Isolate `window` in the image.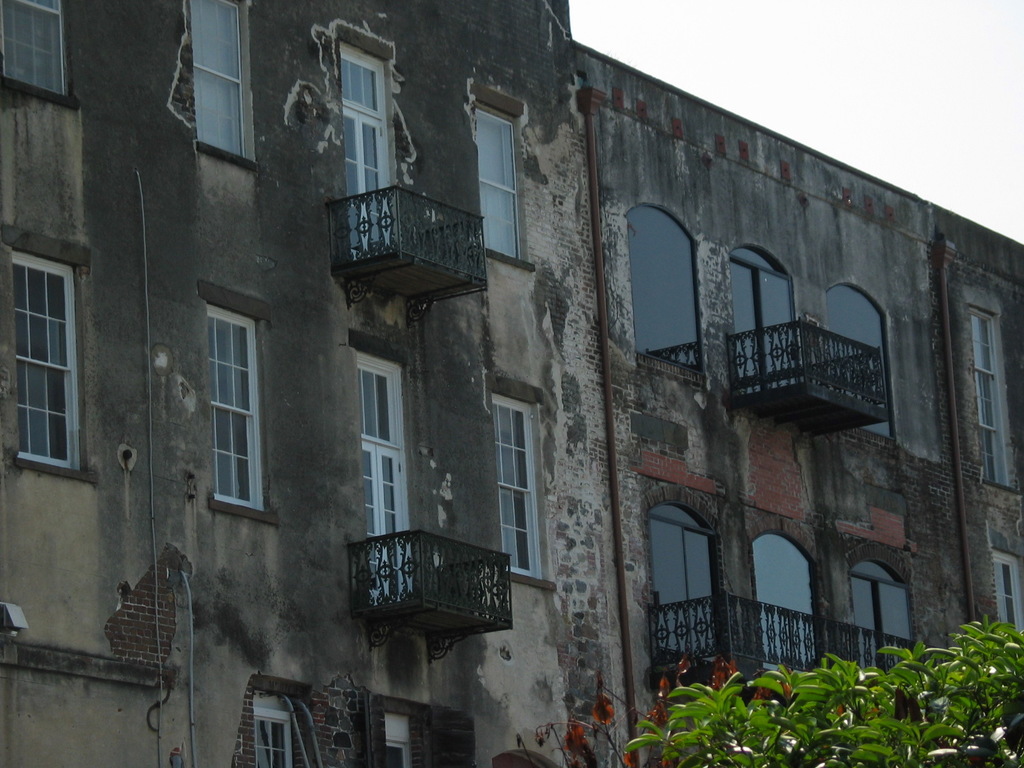
Isolated region: {"x1": 970, "y1": 305, "x2": 1014, "y2": 490}.
